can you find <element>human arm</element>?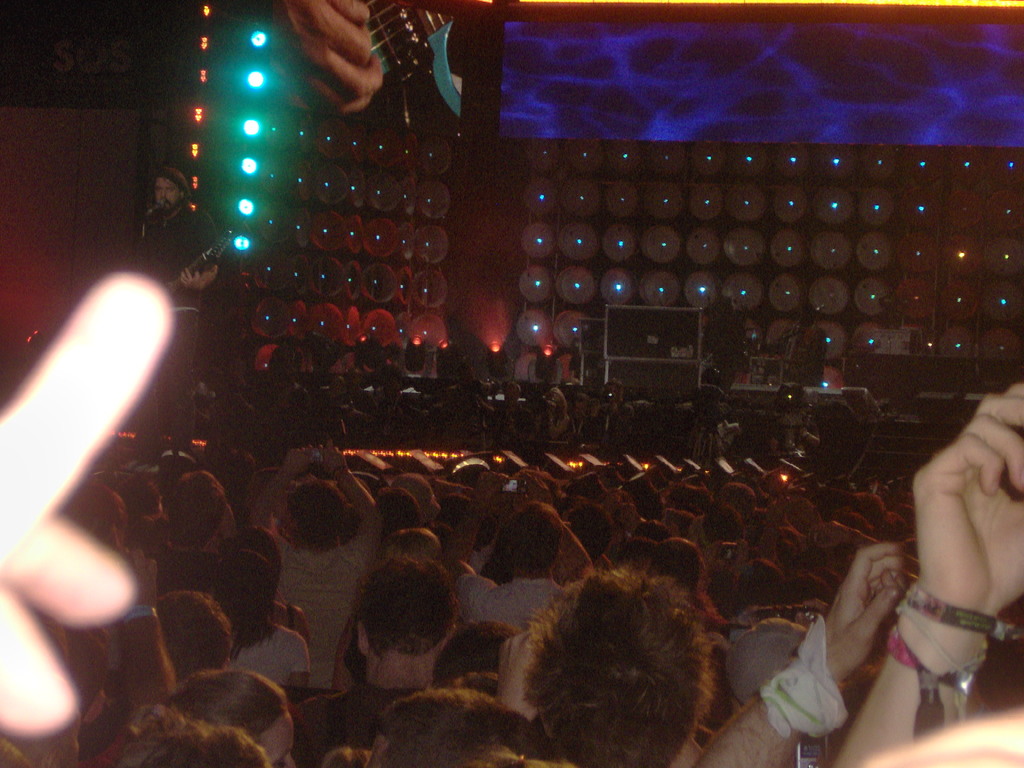
Yes, bounding box: bbox=[313, 431, 381, 579].
